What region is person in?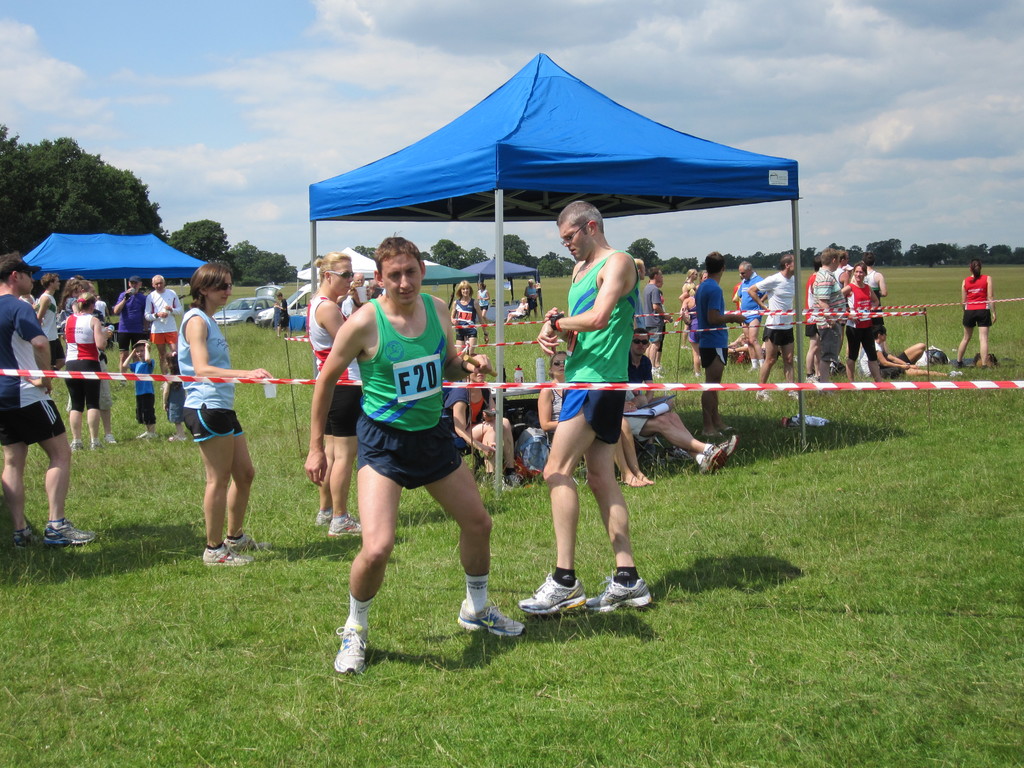
select_region(445, 278, 497, 345).
